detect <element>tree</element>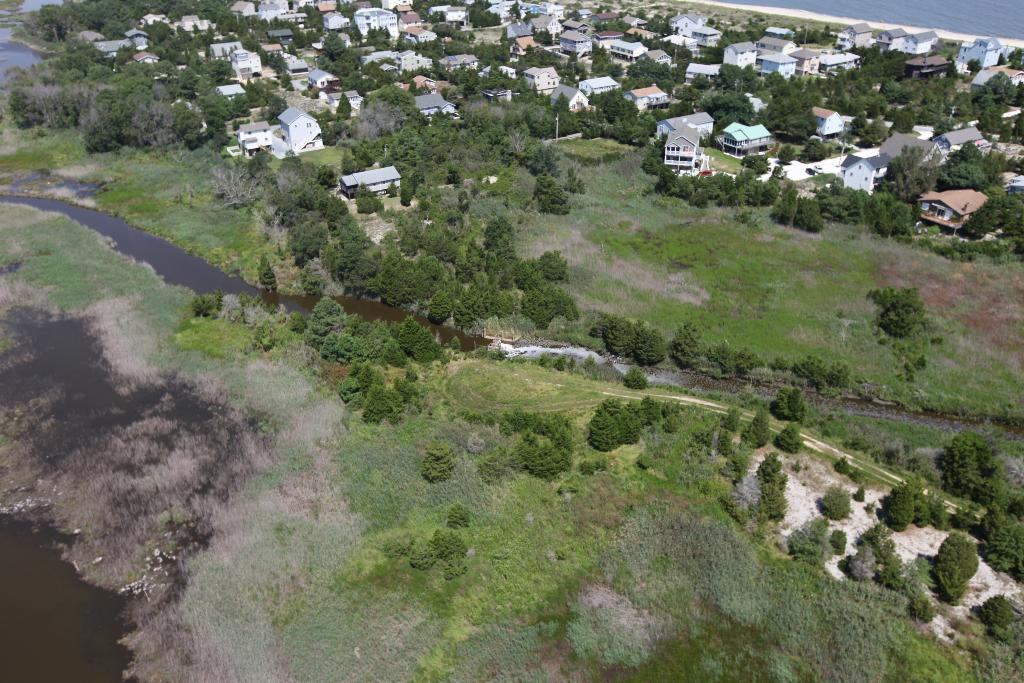
box(335, 93, 353, 122)
